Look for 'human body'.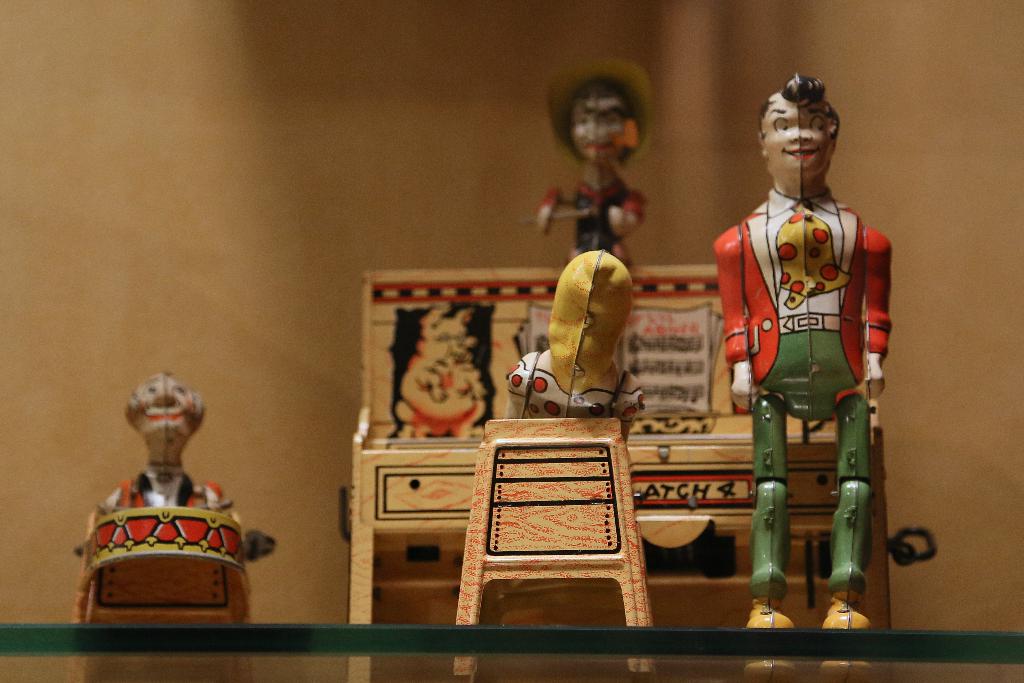
Found: pyautogui.locateOnScreen(698, 67, 889, 582).
